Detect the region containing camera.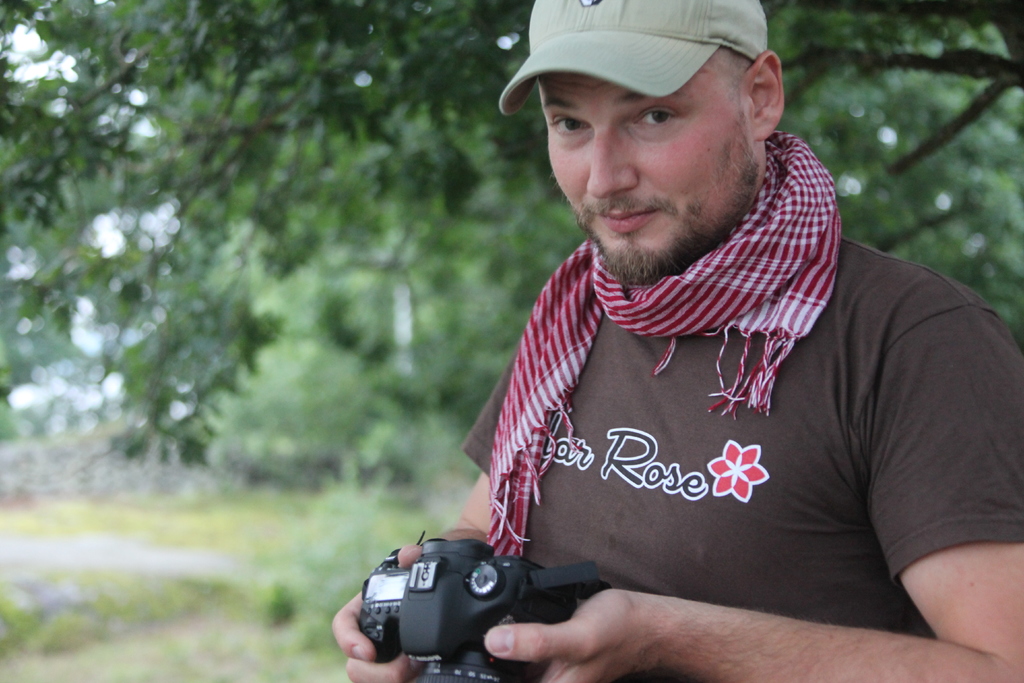
(349, 544, 584, 677).
